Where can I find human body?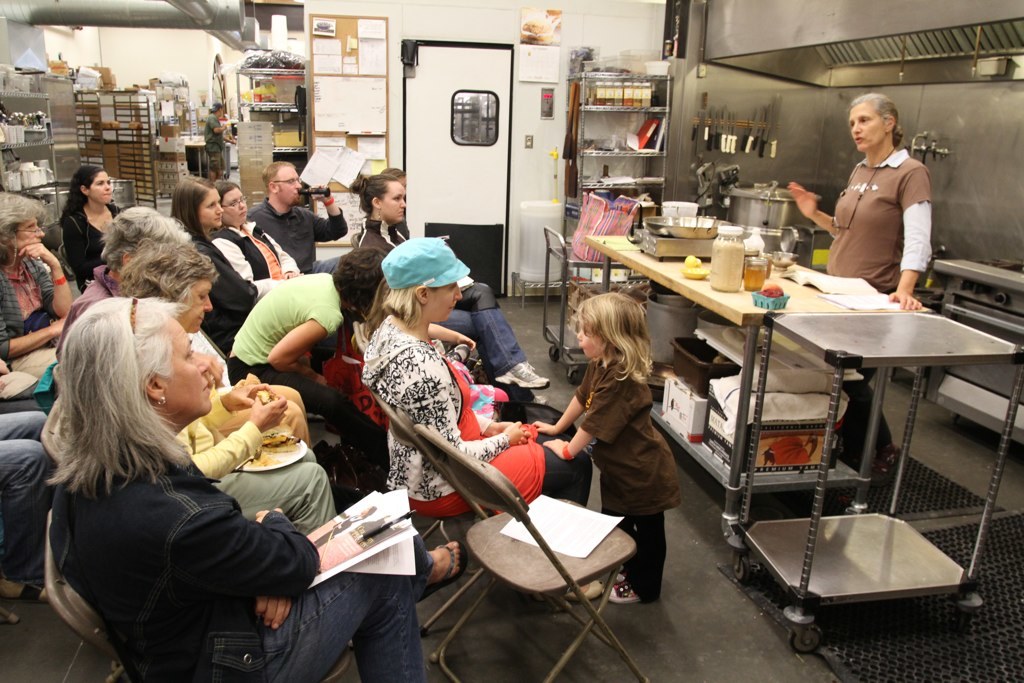
You can find it at (231,277,364,463).
